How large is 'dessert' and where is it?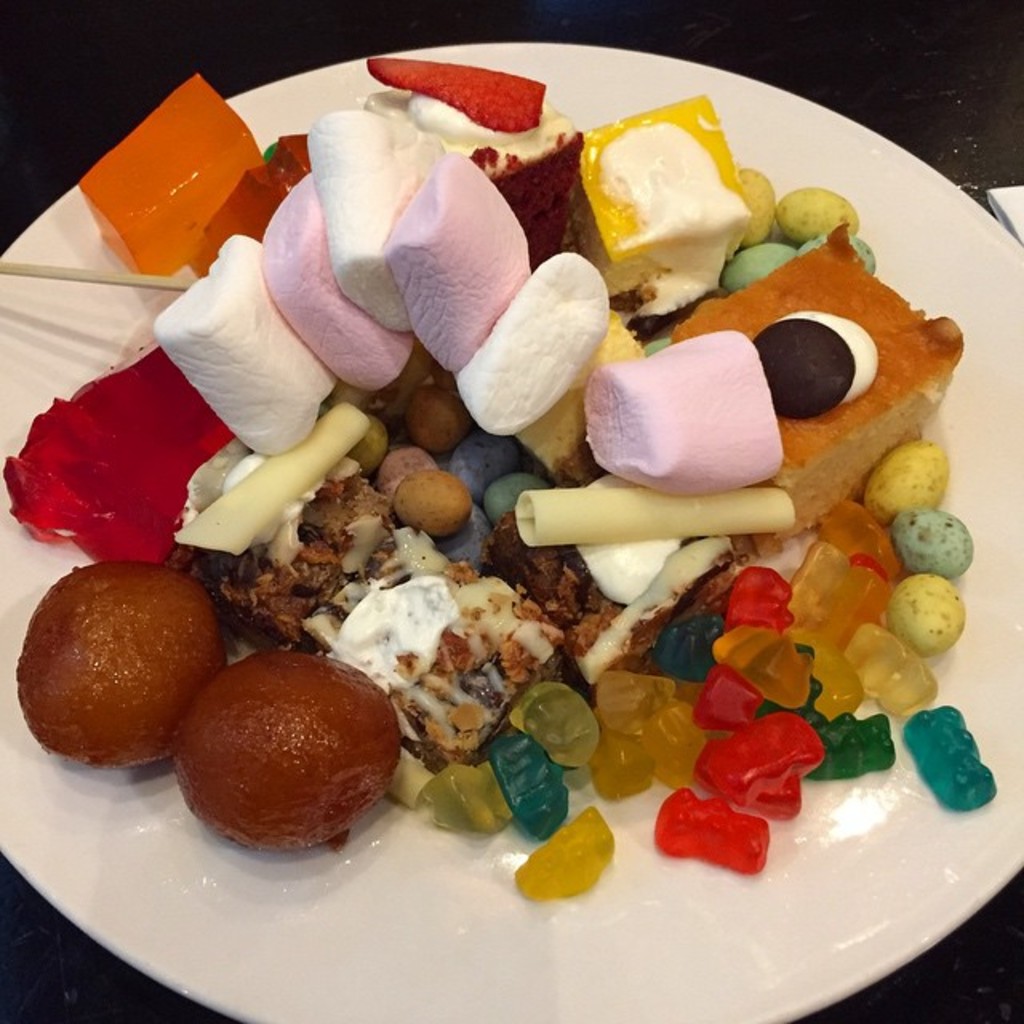
Bounding box: [296, 478, 389, 574].
